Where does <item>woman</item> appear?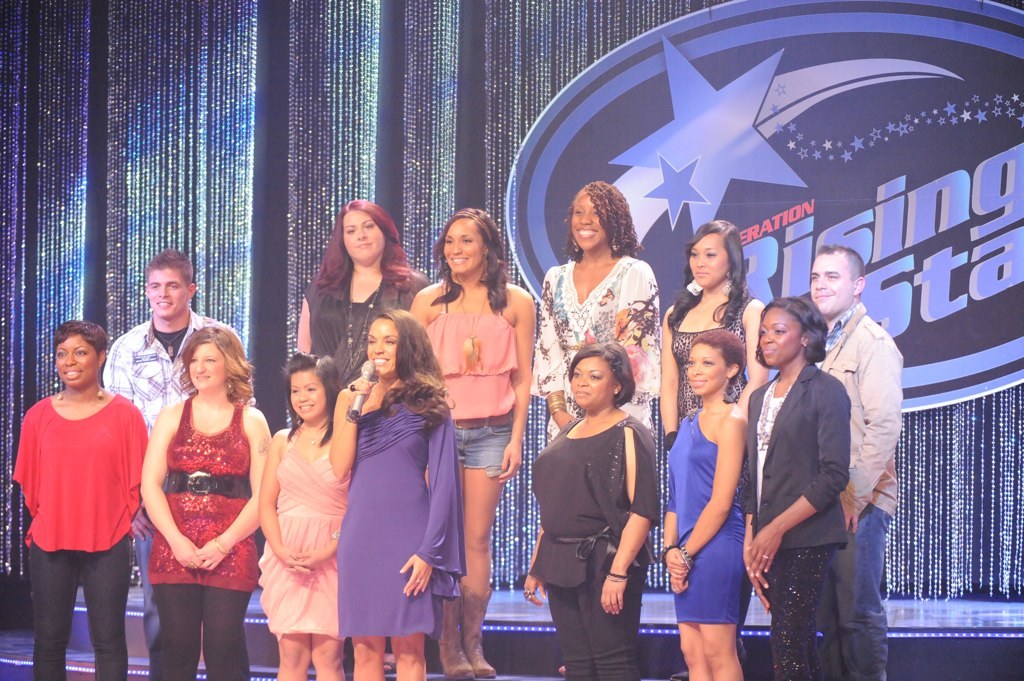
Appears at detection(530, 177, 659, 431).
